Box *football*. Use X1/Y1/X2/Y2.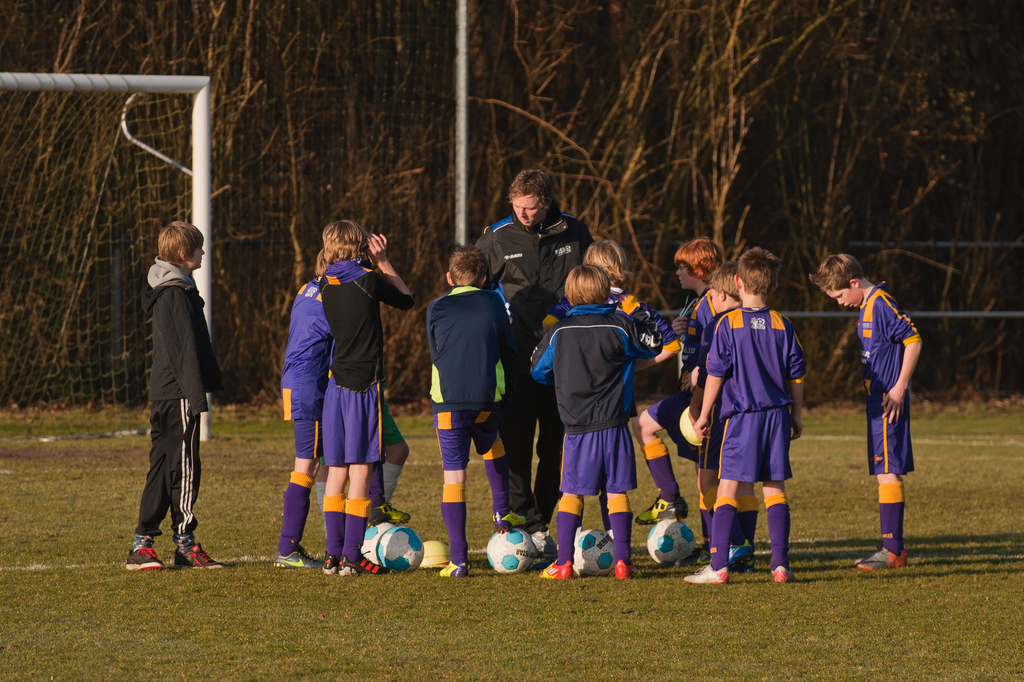
360/521/387/555.
